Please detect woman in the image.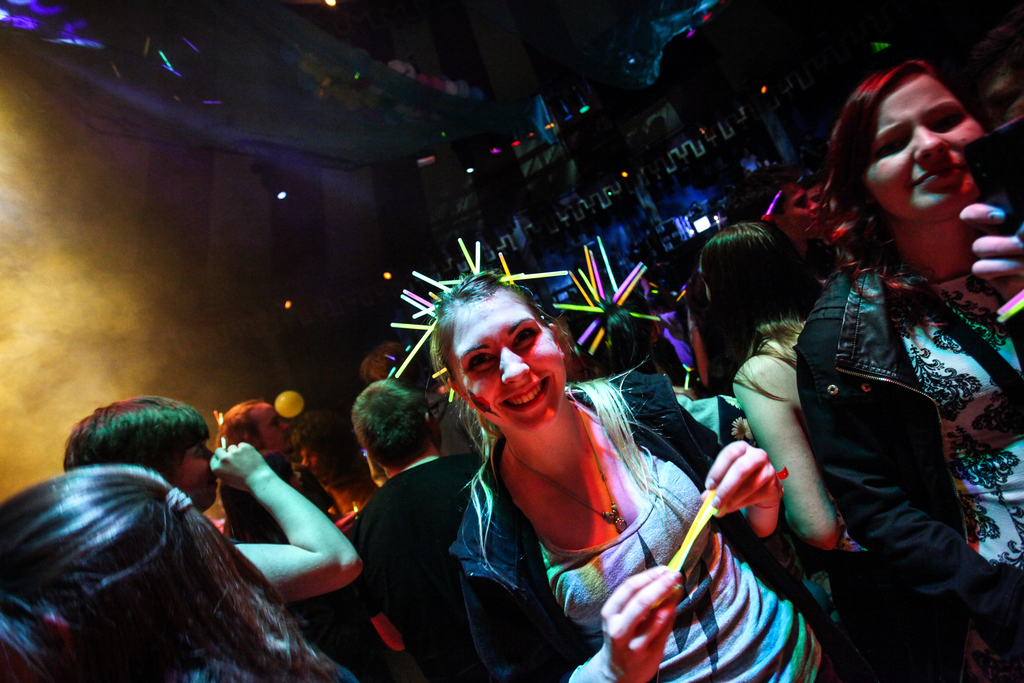
<bbox>428, 251, 728, 655</bbox>.
